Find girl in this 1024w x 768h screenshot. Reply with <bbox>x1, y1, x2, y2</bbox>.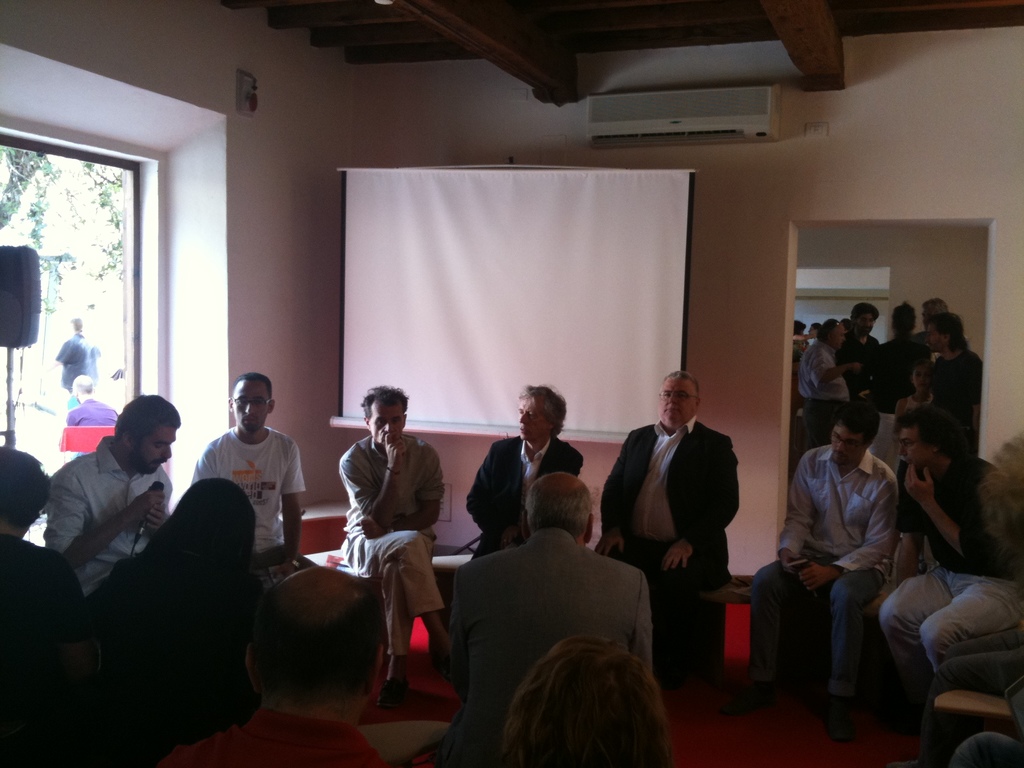
<bbox>897, 360, 936, 443</bbox>.
